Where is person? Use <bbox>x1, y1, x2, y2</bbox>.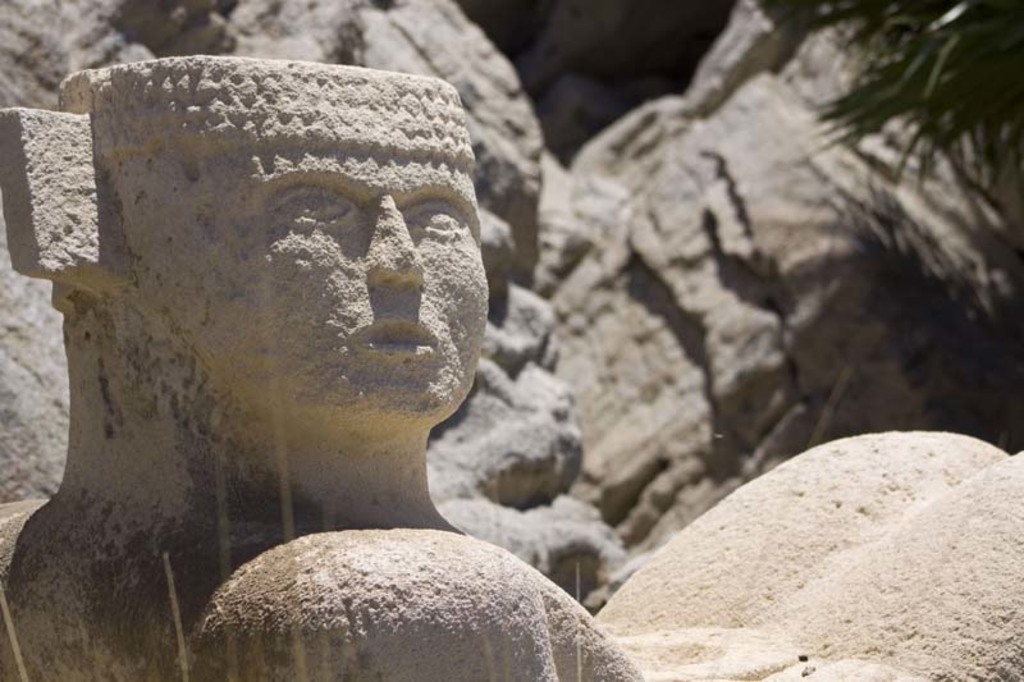
<bbox>0, 52, 494, 681</bbox>.
